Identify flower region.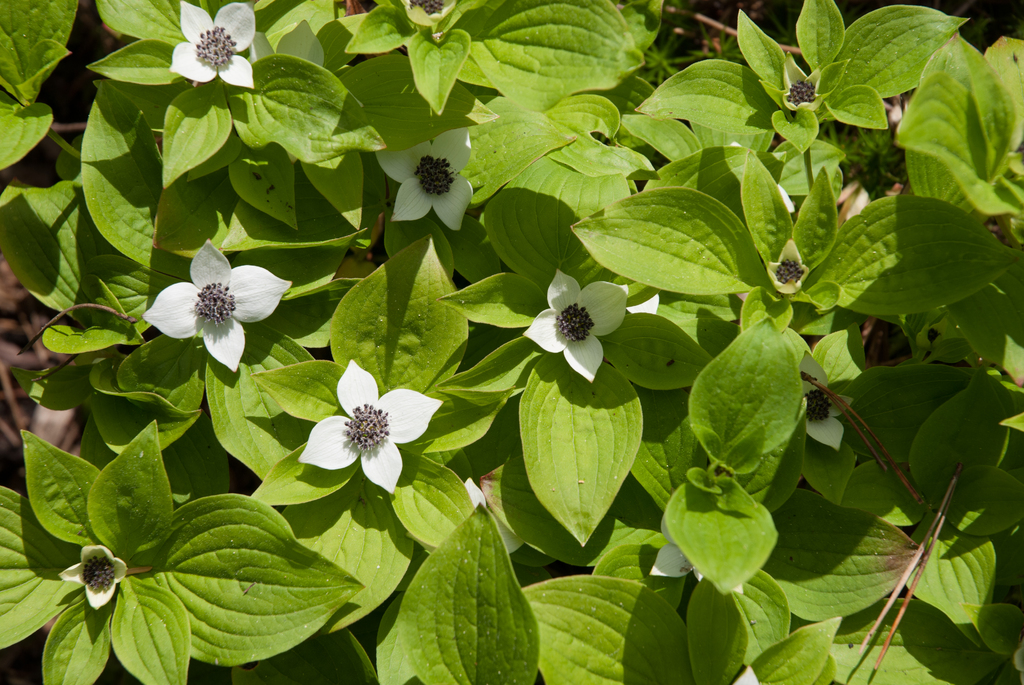
Region: (760,52,825,112).
